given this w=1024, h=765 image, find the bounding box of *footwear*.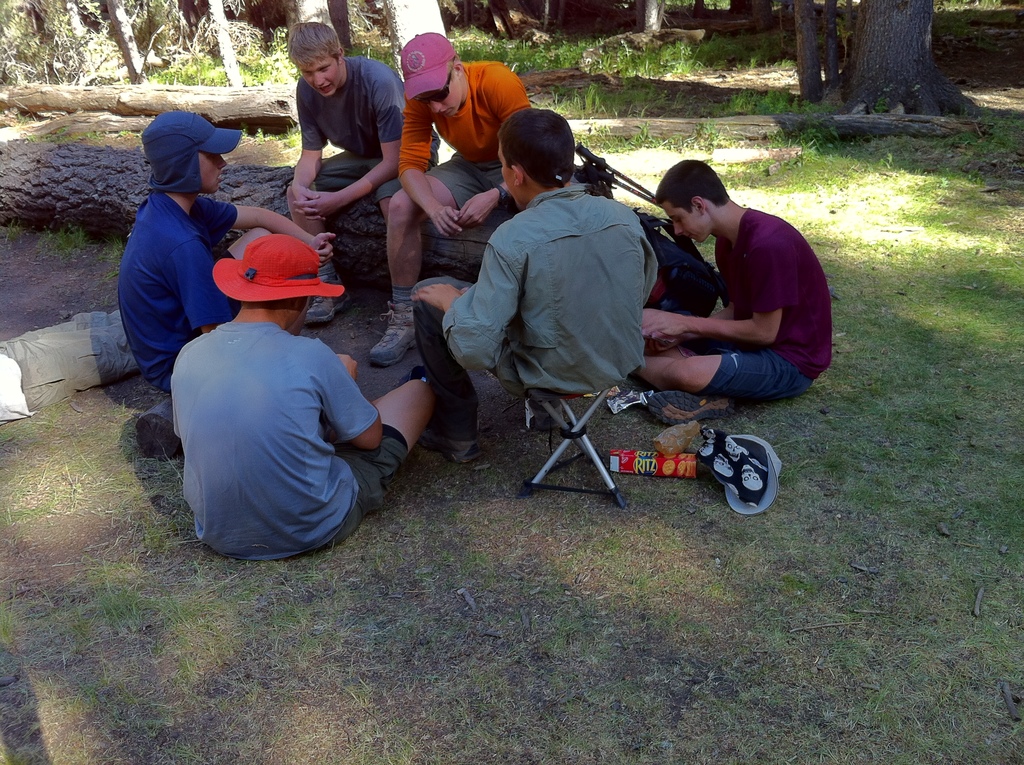
(369, 298, 421, 365).
